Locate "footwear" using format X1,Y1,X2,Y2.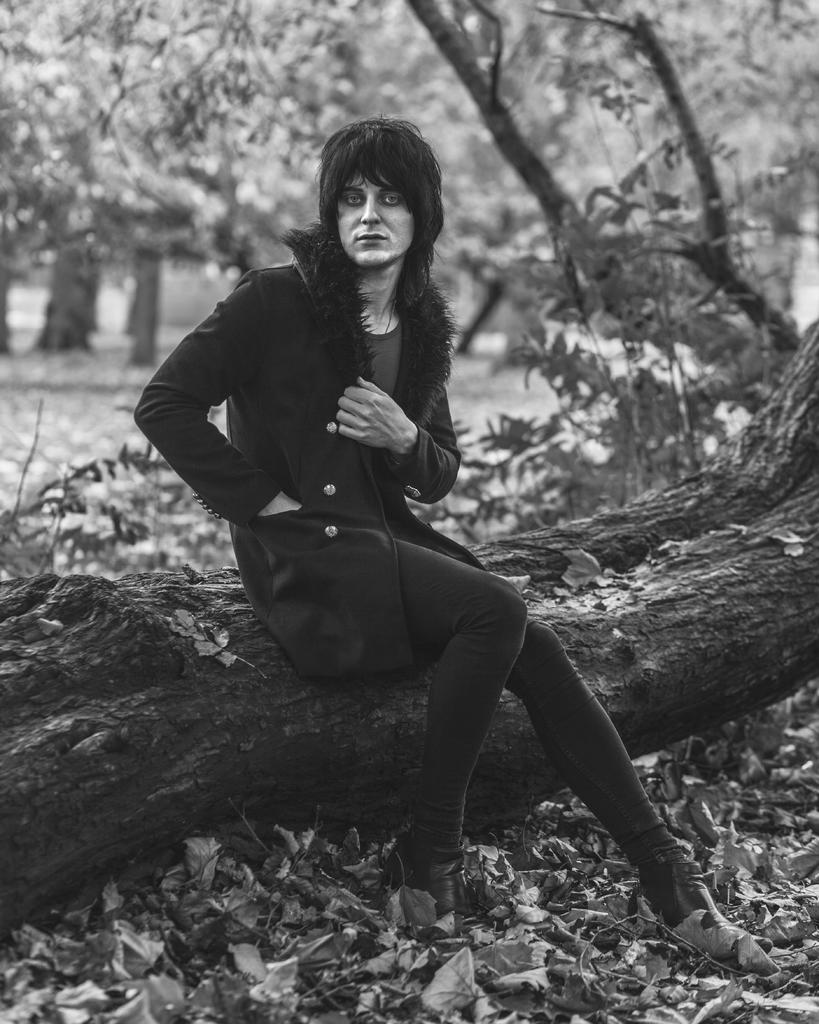
385,840,505,936.
